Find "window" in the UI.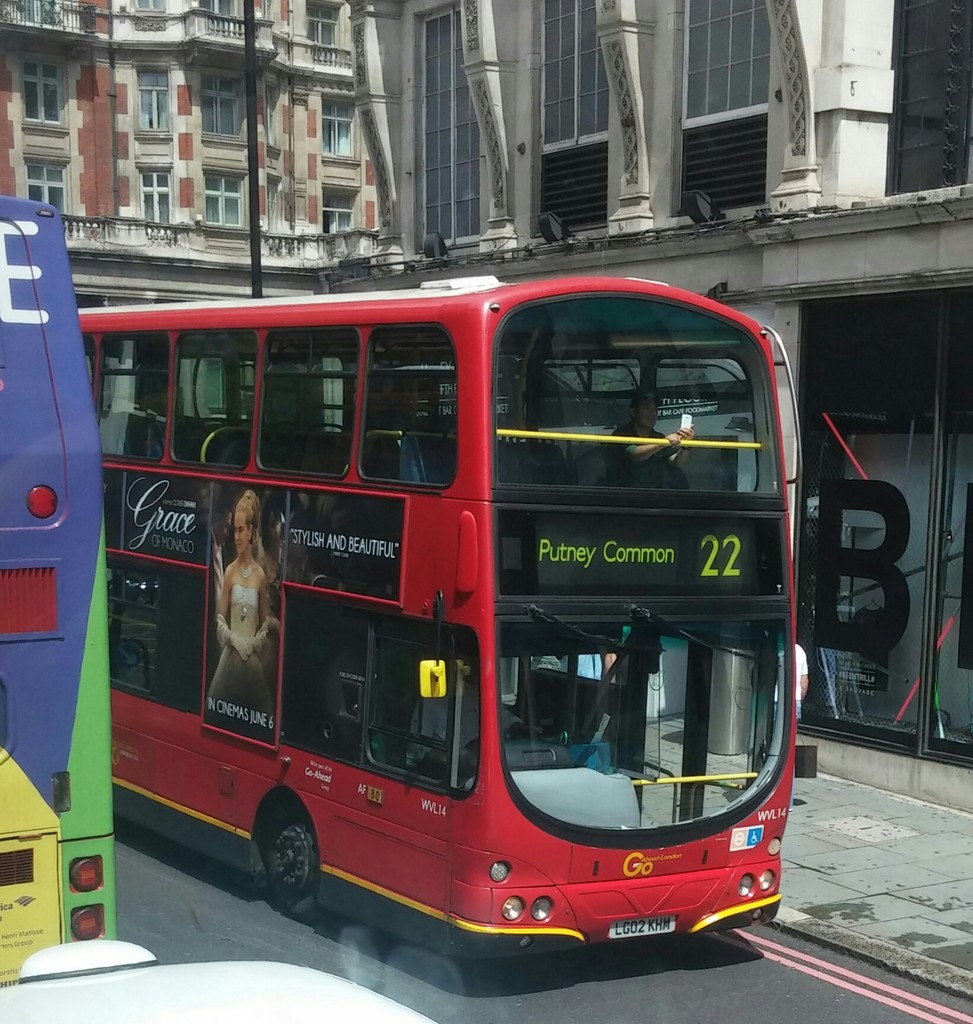
UI element at box=[535, 0, 614, 154].
